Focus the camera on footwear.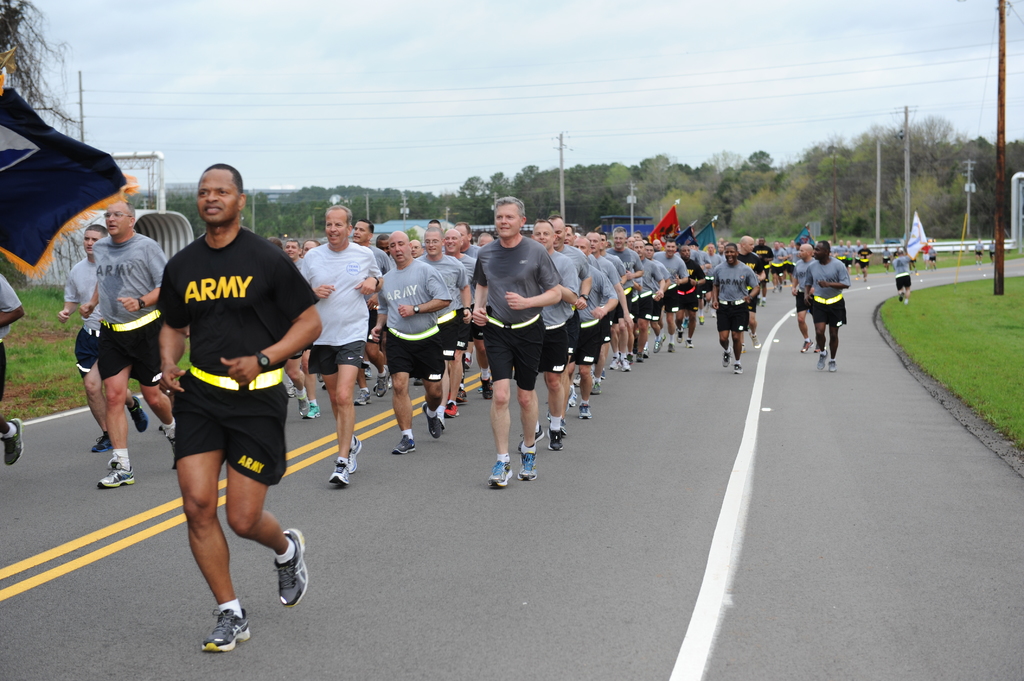
Focus region: crop(166, 435, 179, 470).
